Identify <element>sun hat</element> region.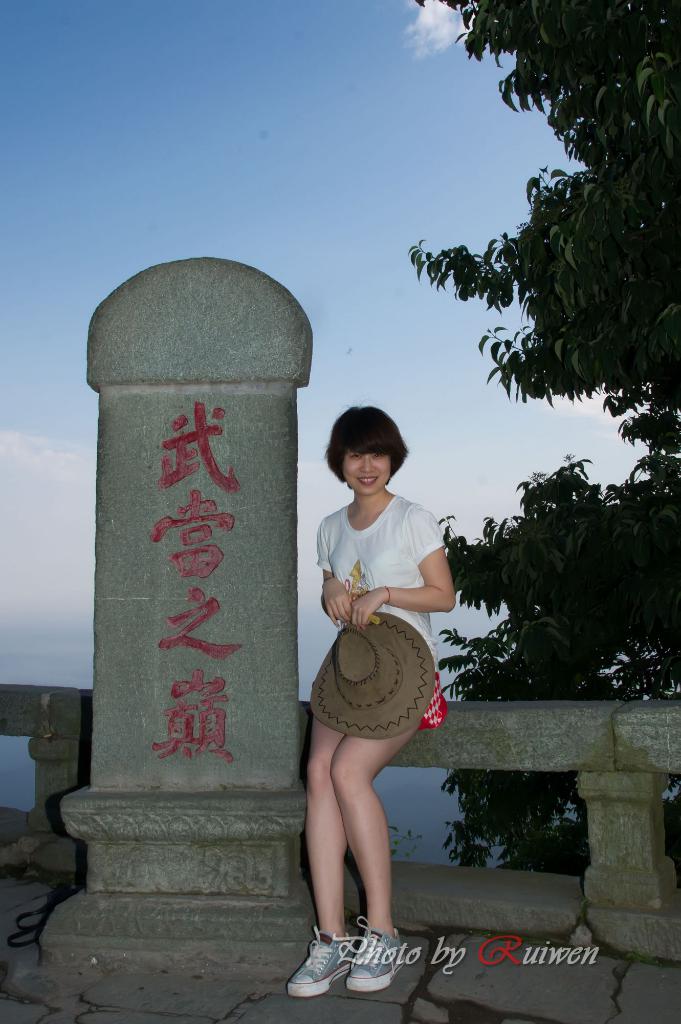
Region: 307, 604, 433, 744.
